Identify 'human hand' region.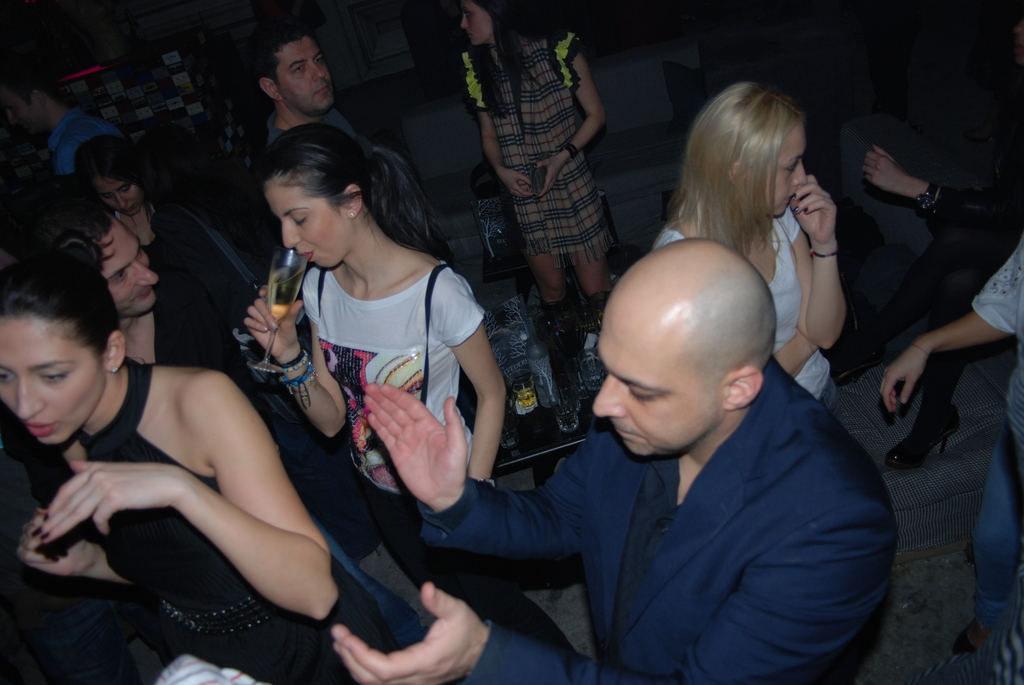
Region: pyautogui.locateOnScreen(860, 147, 902, 194).
